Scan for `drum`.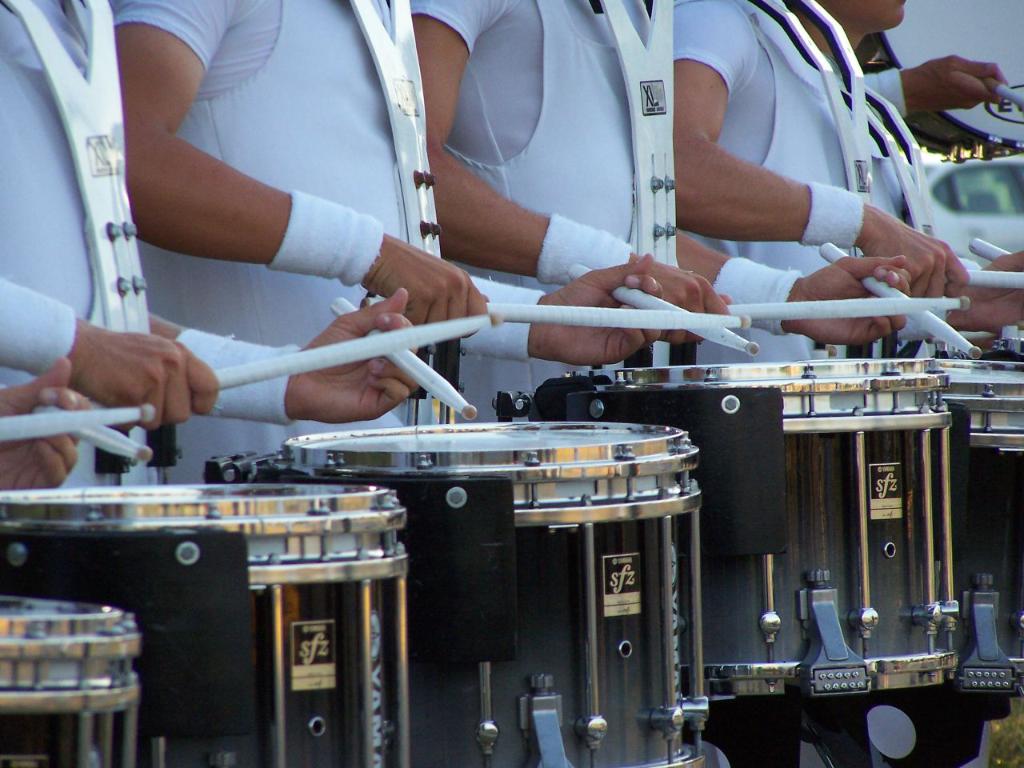
Scan result: bbox(283, 410, 706, 767).
